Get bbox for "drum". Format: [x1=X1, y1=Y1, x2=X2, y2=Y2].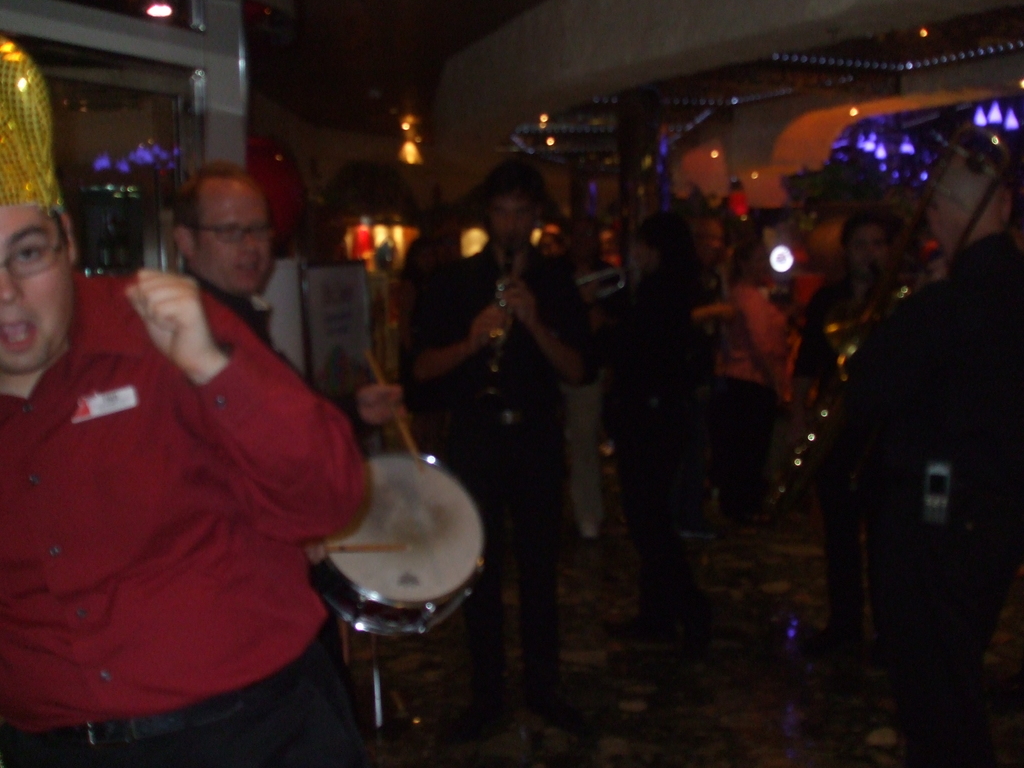
[x1=308, y1=451, x2=483, y2=630].
